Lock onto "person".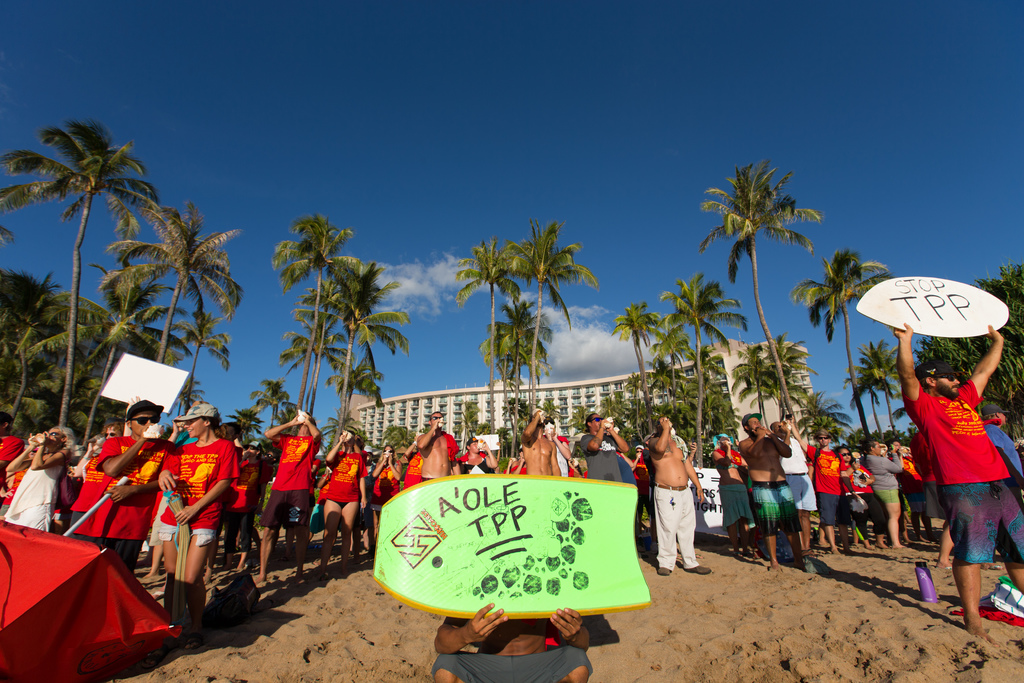
Locked: l=67, t=399, r=173, b=576.
